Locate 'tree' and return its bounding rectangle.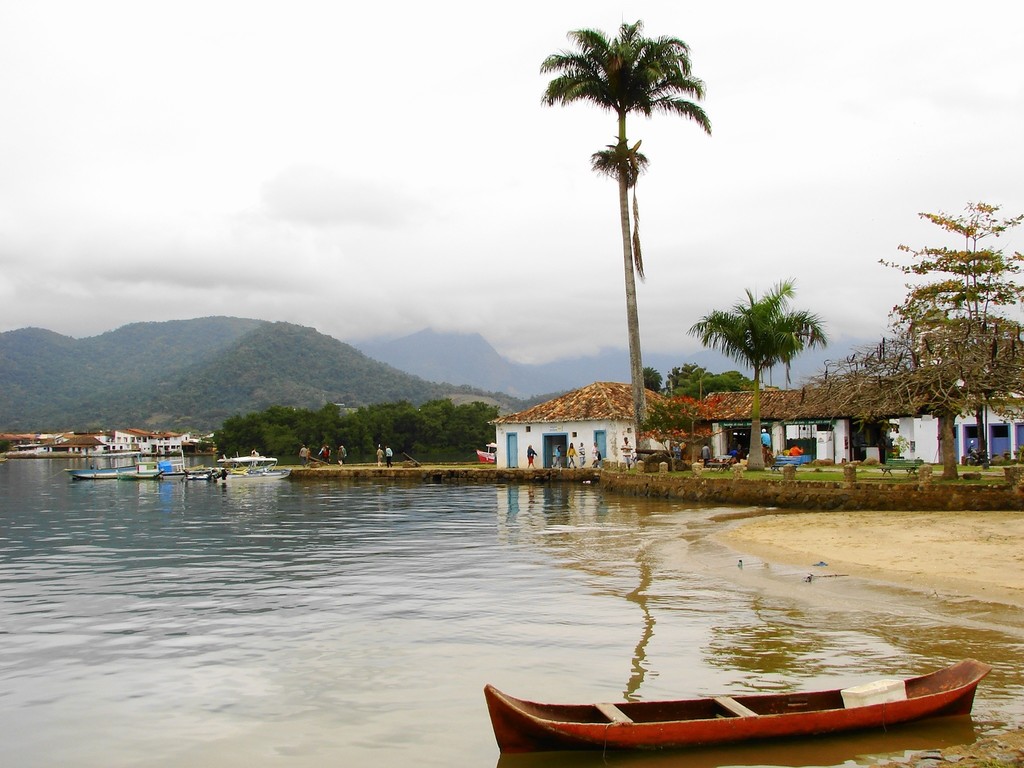
left=682, top=276, right=830, bottom=468.
